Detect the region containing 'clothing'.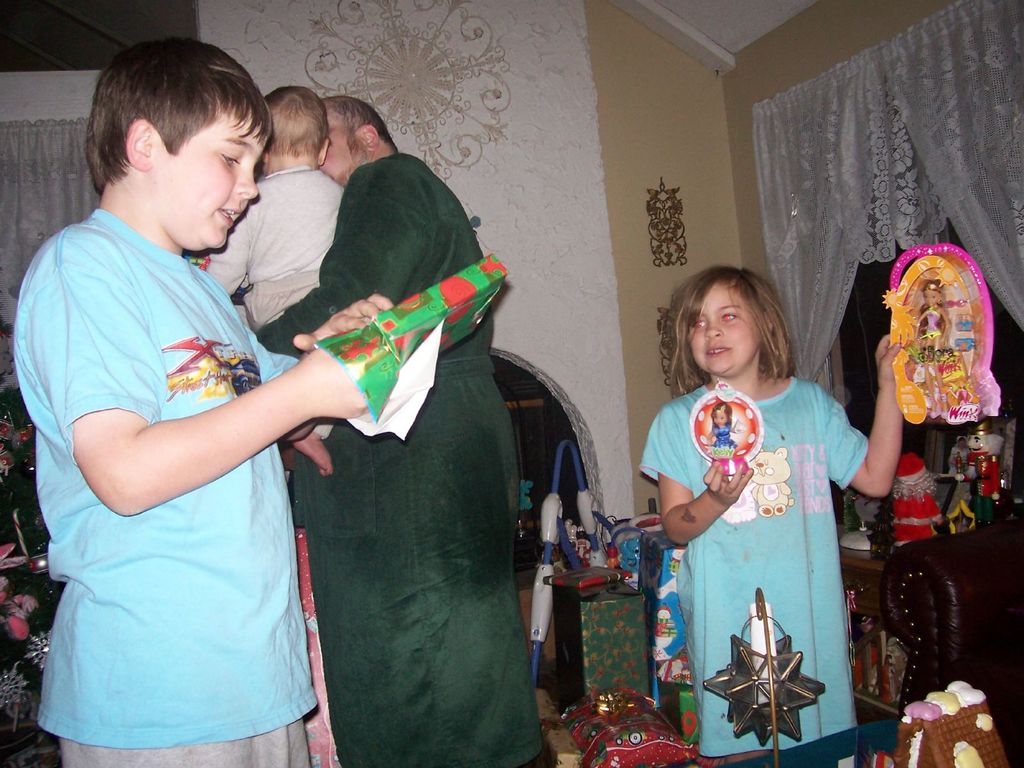
bbox=[195, 164, 345, 326].
